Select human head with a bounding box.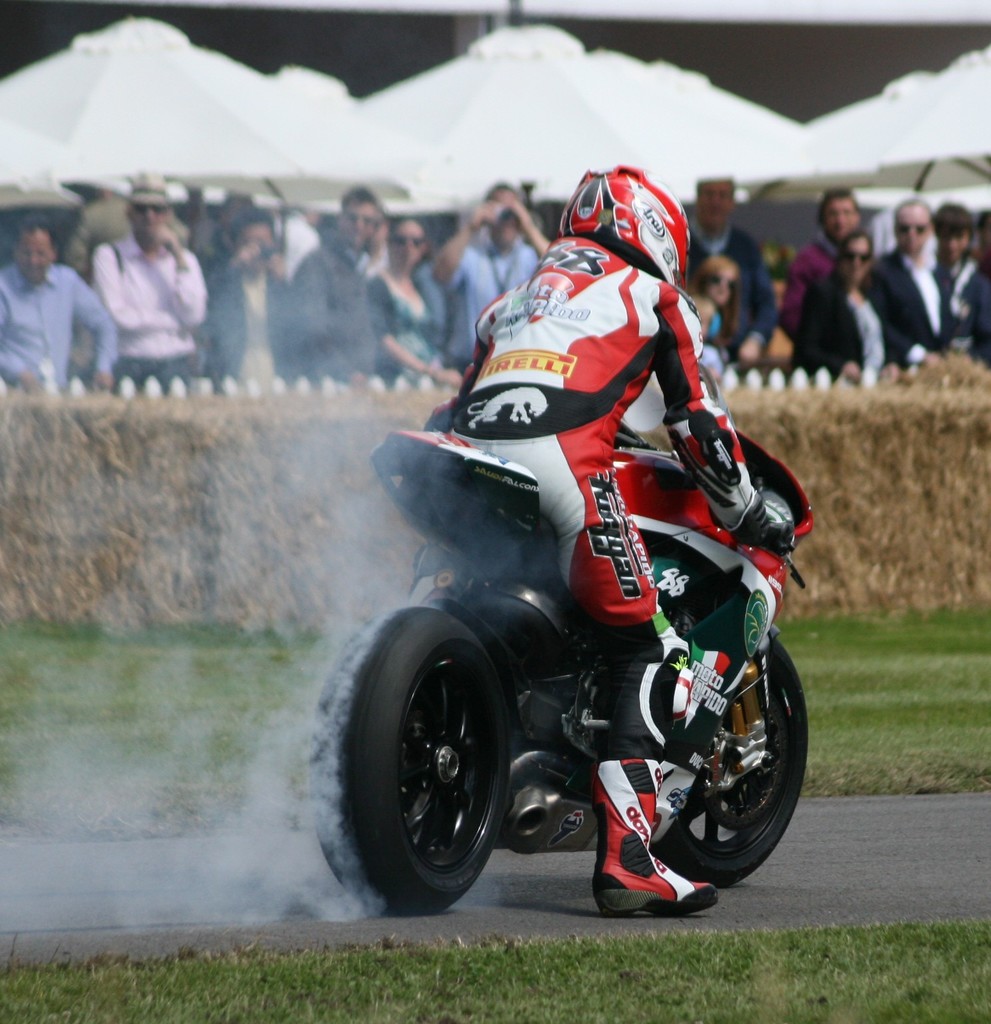
<box>697,256,741,304</box>.
